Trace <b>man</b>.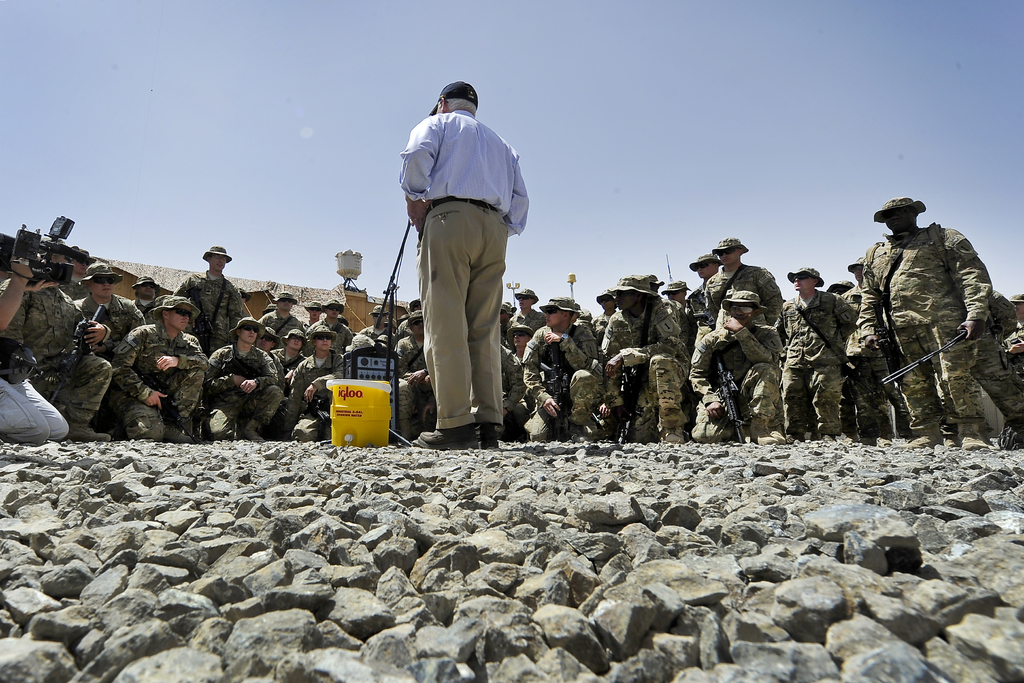
Traced to (289,318,351,445).
